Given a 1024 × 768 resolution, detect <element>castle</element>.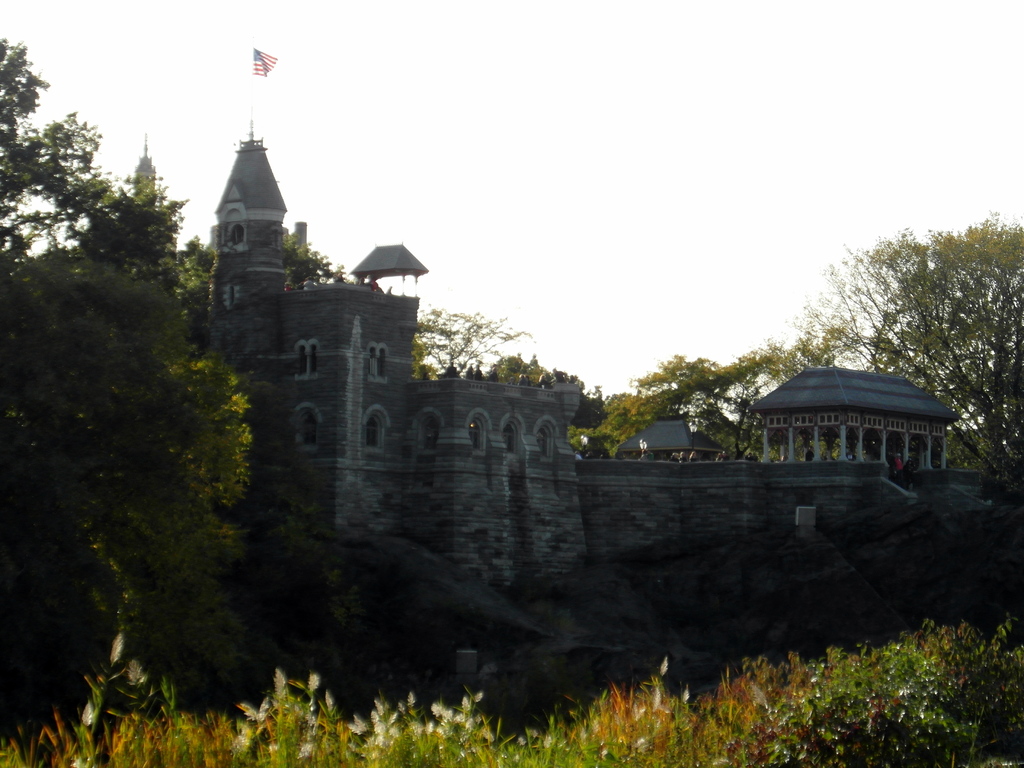
l=133, t=45, r=964, b=594.
